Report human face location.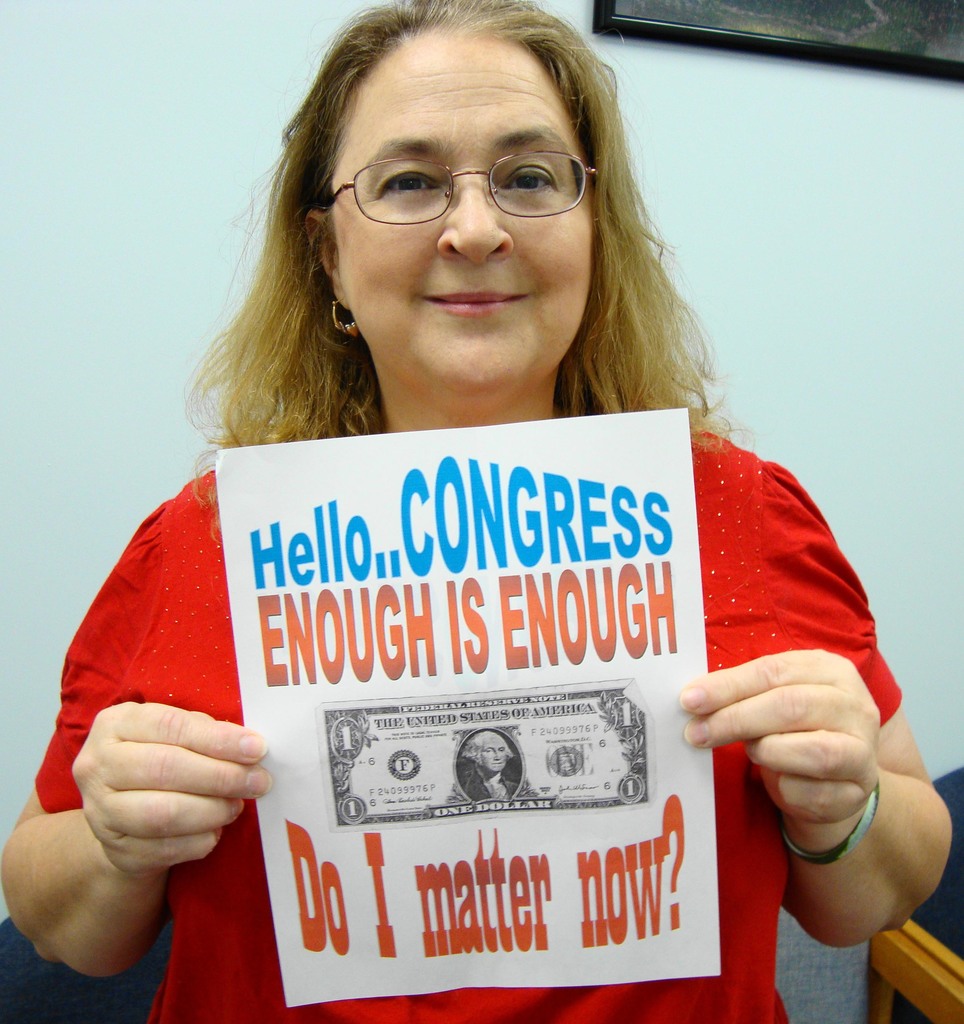
Report: [x1=341, y1=42, x2=590, y2=394].
